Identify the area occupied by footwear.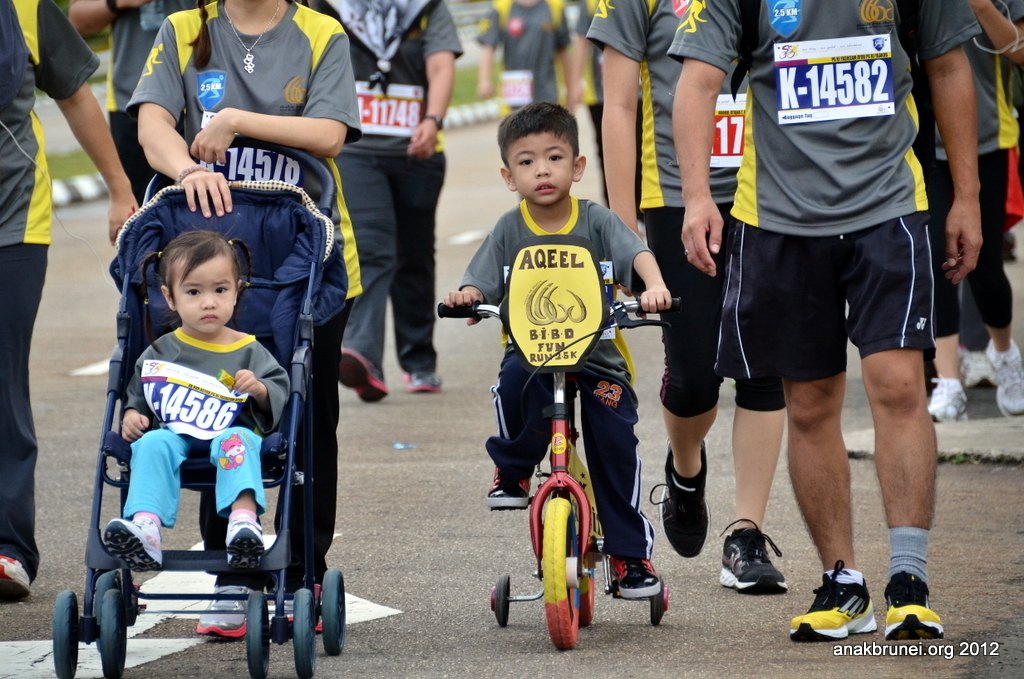
Area: 645/439/716/564.
